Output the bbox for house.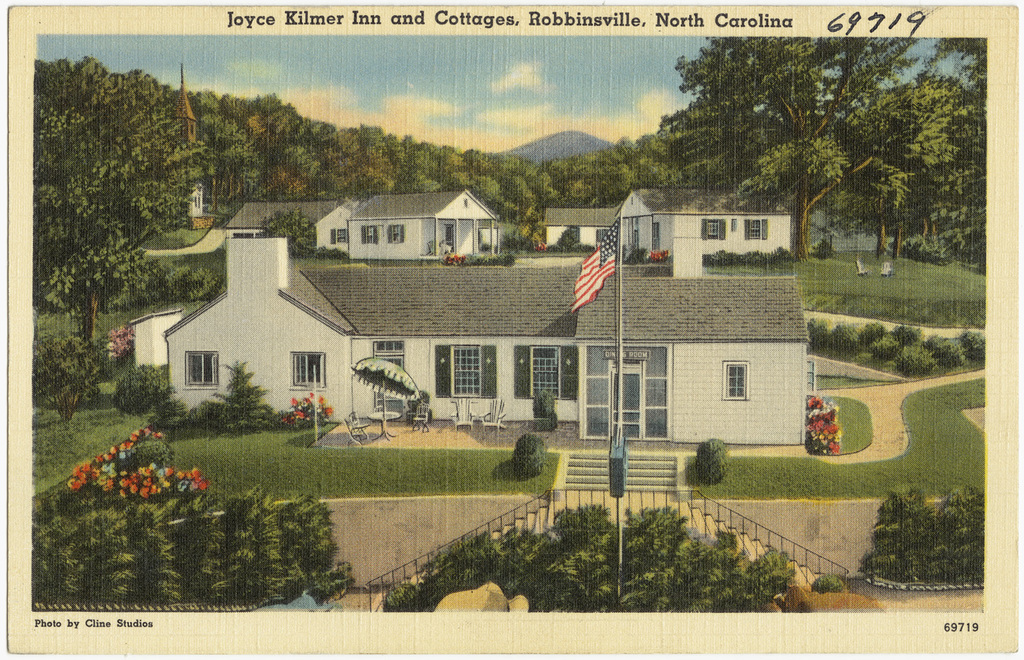
select_region(158, 62, 218, 224).
